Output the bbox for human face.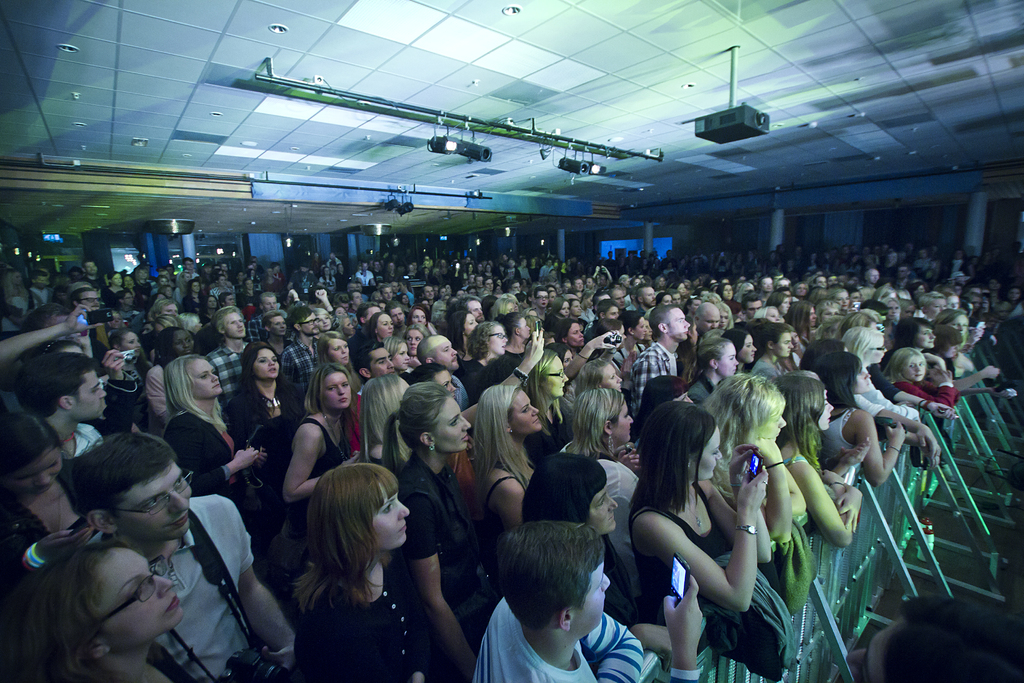
173:331:195:358.
